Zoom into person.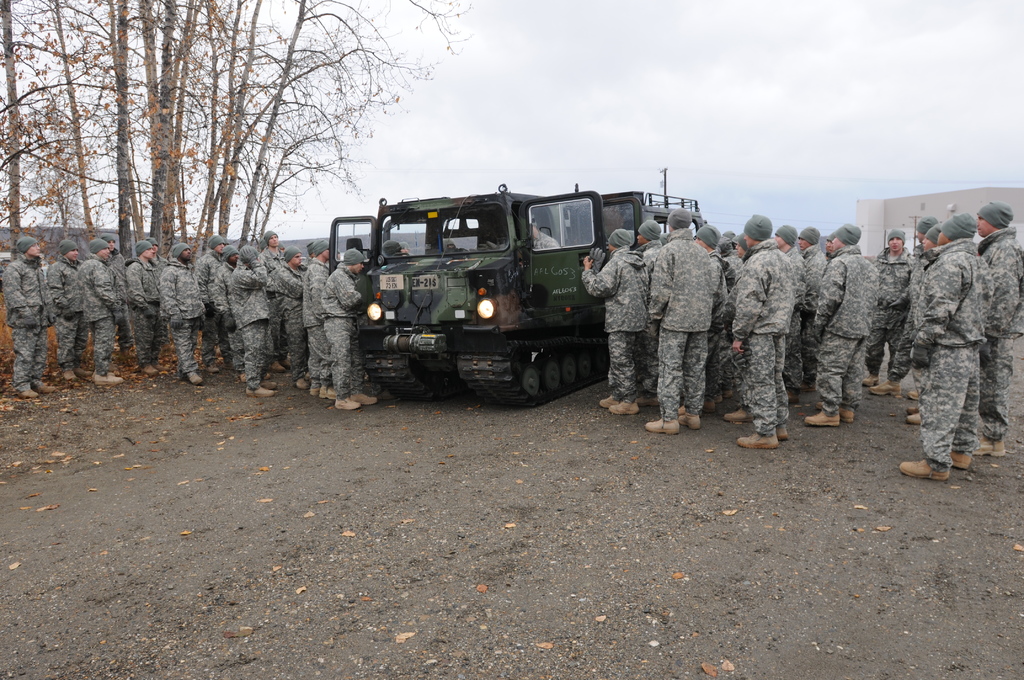
Zoom target: crop(924, 192, 1010, 487).
